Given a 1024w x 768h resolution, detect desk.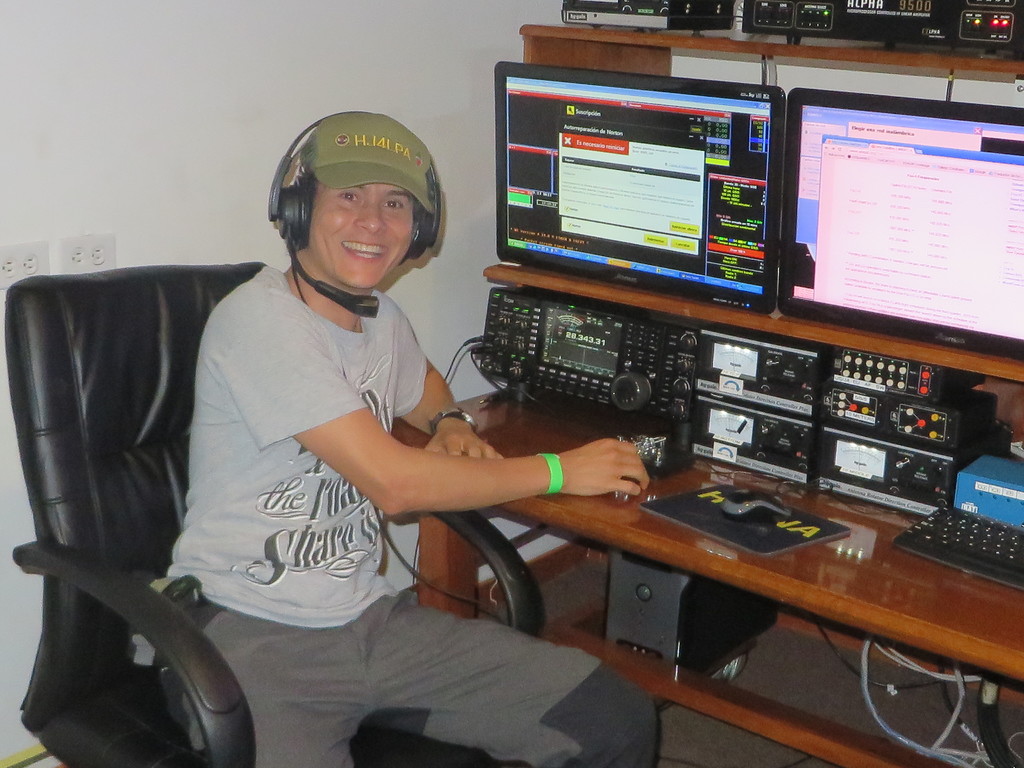
(left=400, top=10, right=1023, bottom=762).
